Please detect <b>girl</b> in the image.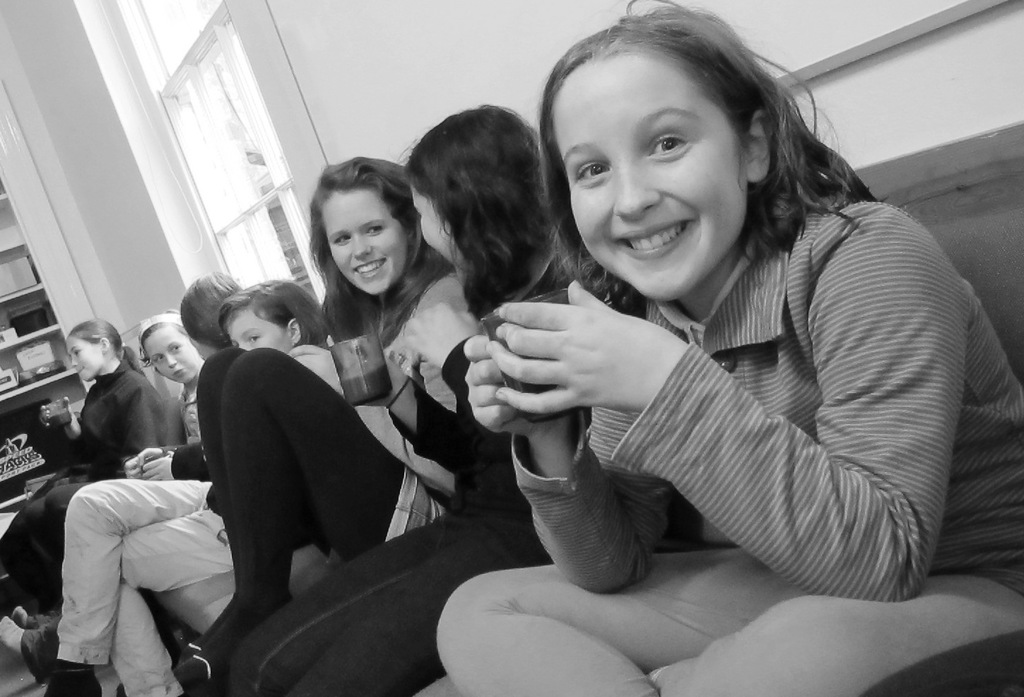
bbox(432, 0, 1023, 696).
